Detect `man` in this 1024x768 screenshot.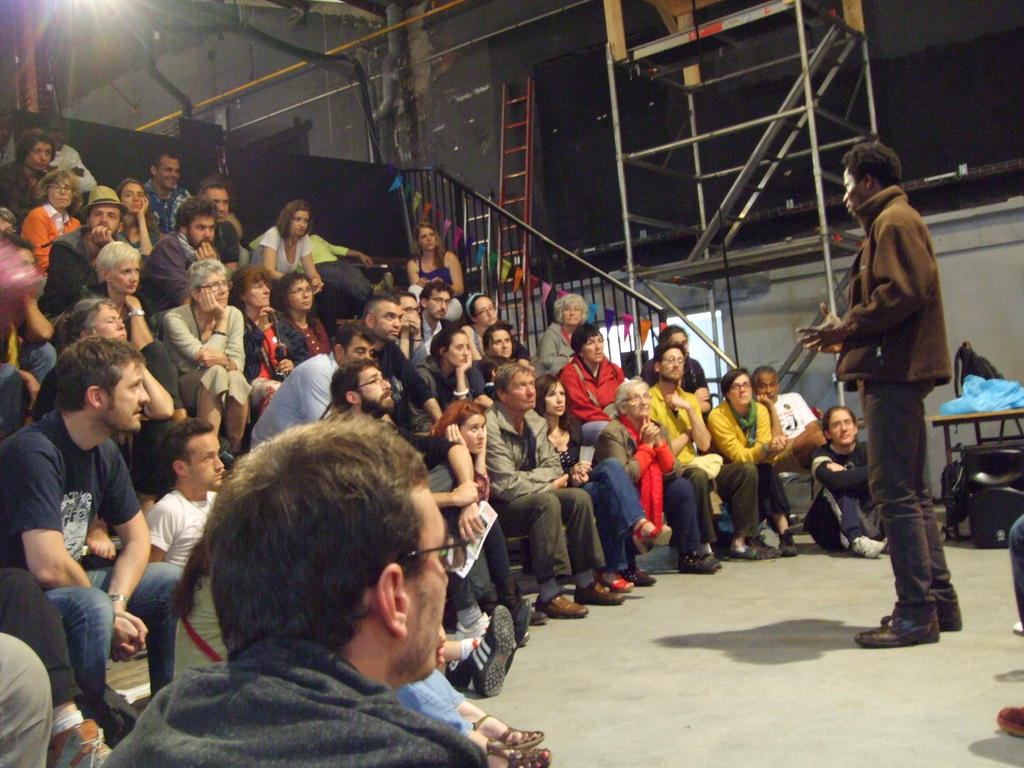
Detection: box=[255, 318, 383, 452].
